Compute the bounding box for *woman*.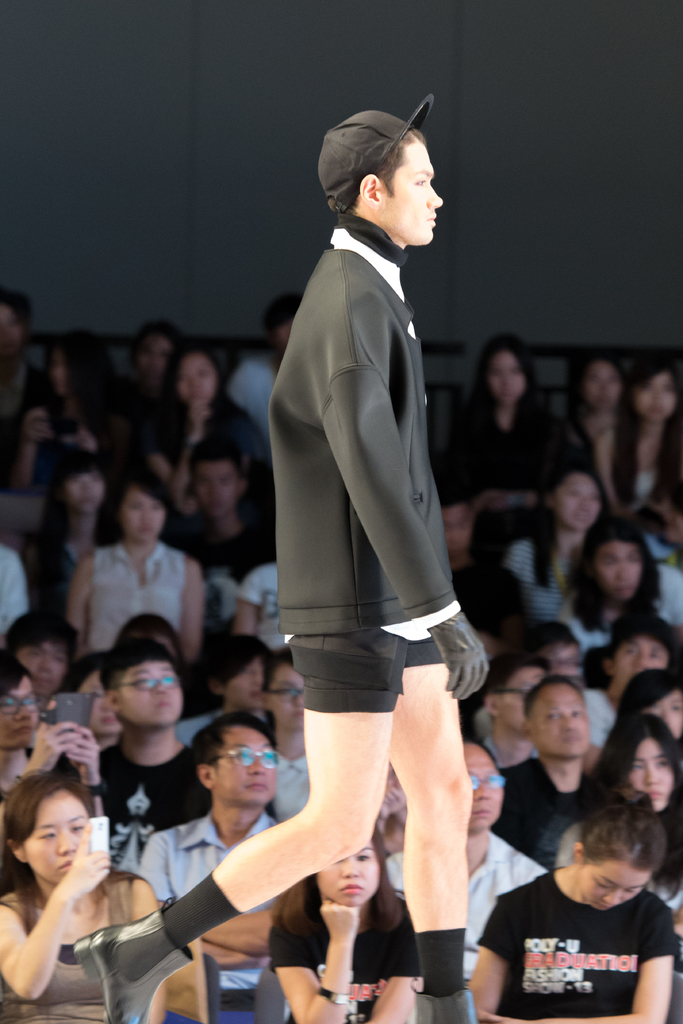
Rect(575, 333, 682, 533).
